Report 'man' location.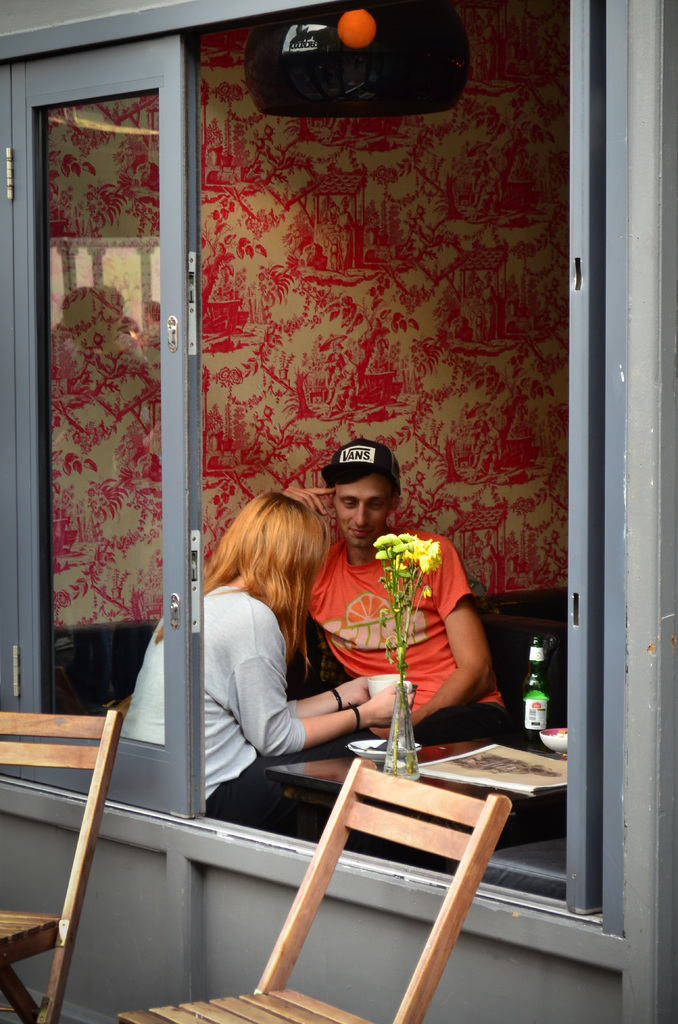
Report: (252, 455, 509, 751).
